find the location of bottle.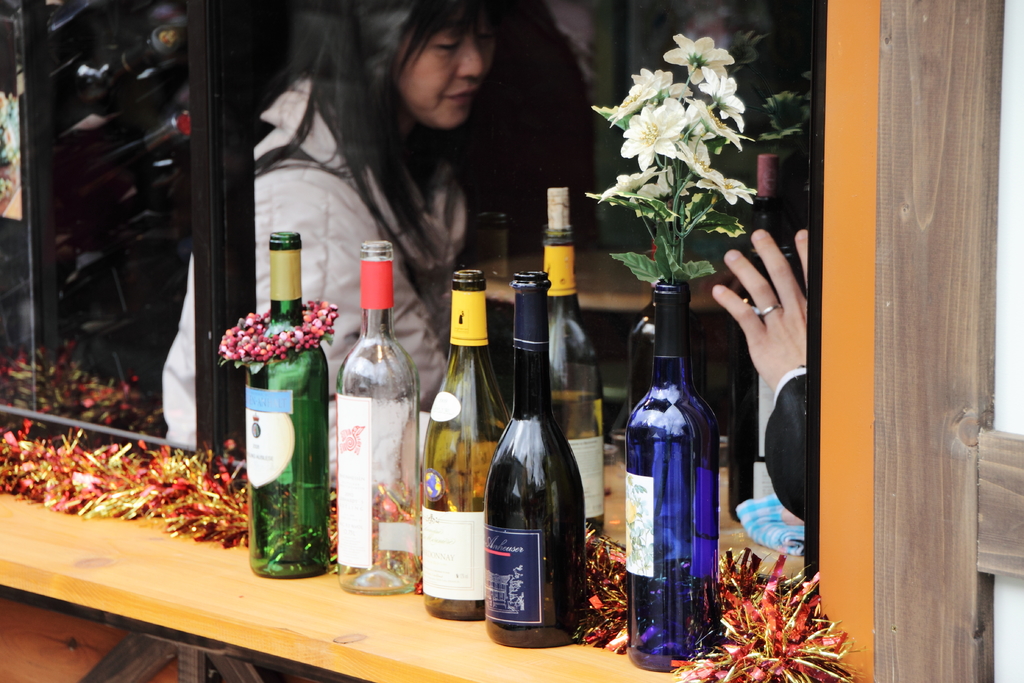
Location: <bbox>482, 271, 591, 652</bbox>.
